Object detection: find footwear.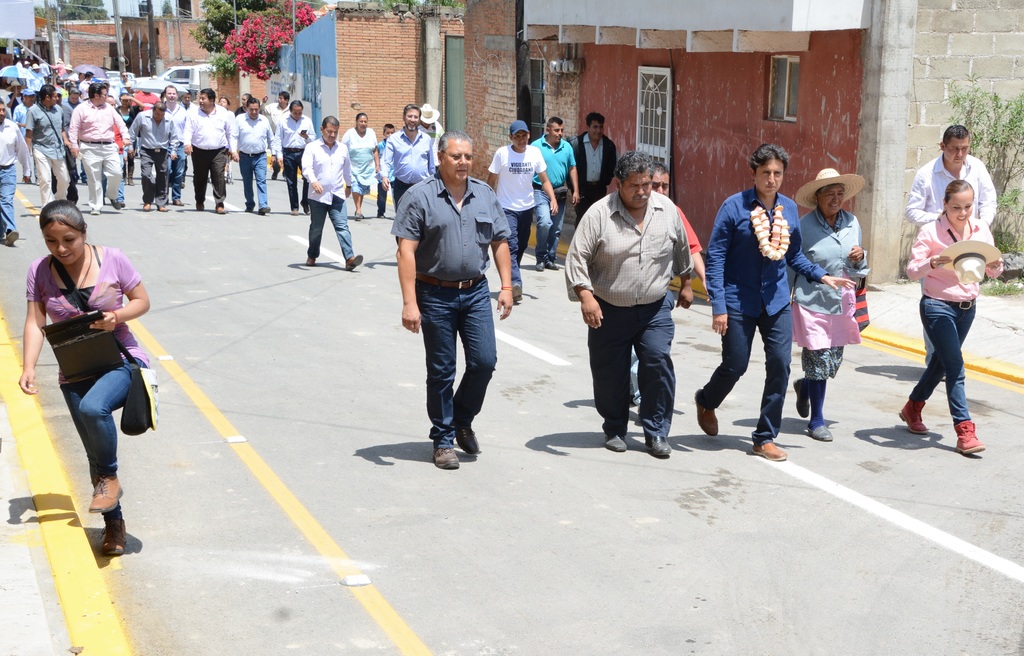
534, 263, 546, 271.
